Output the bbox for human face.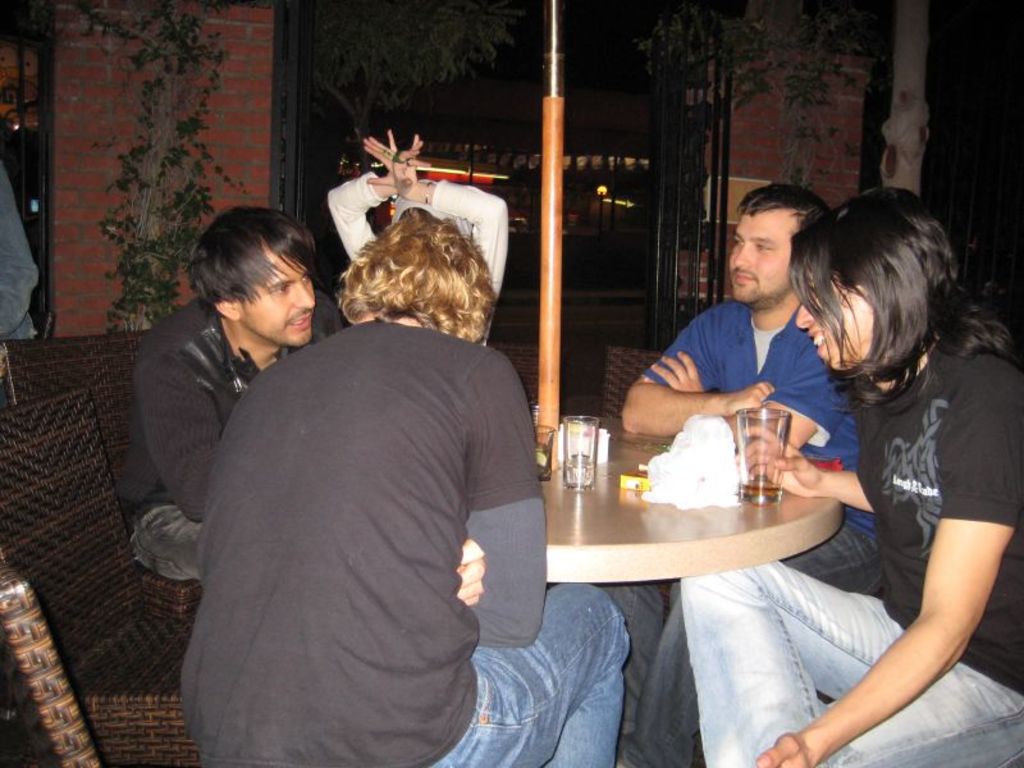
bbox(792, 270, 887, 378).
